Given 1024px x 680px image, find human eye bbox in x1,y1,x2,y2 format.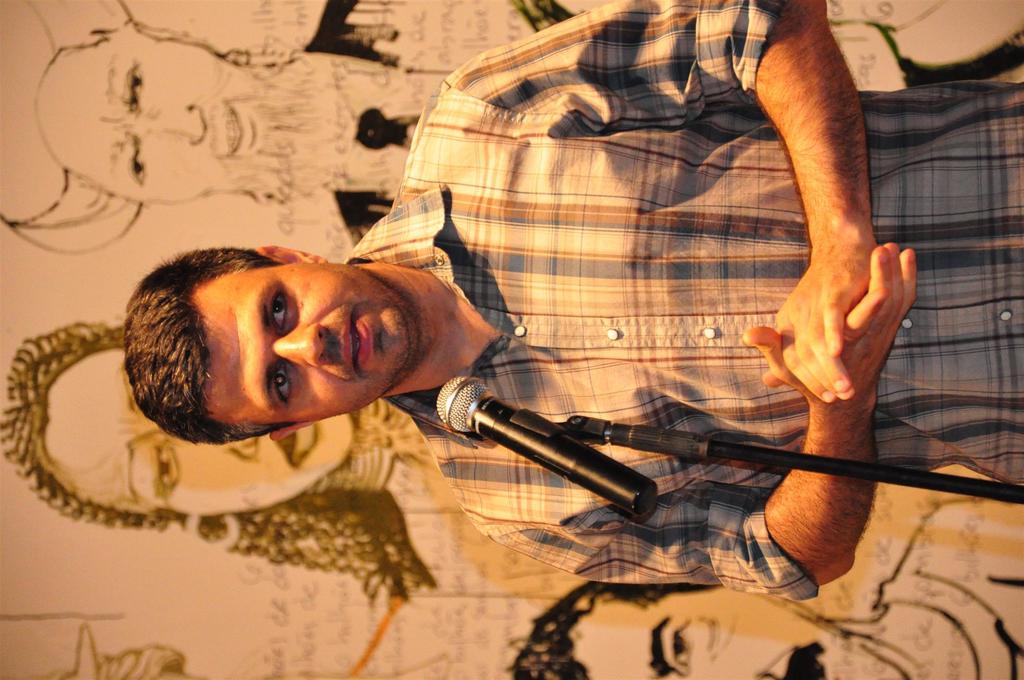
270,360,299,407.
